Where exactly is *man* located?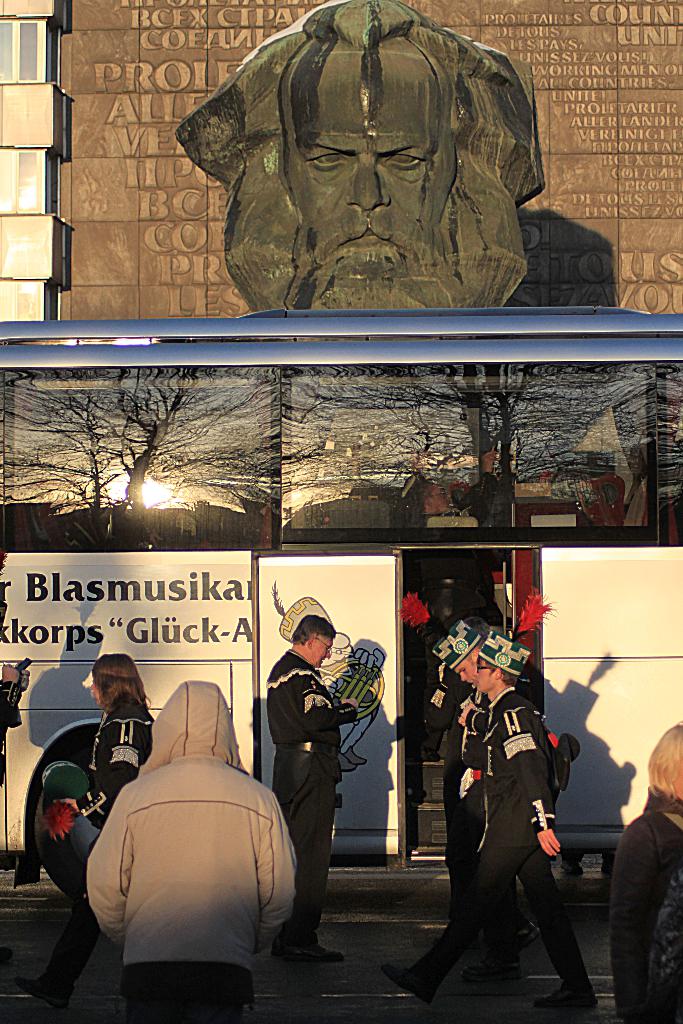
Its bounding box is 385/627/601/1023.
